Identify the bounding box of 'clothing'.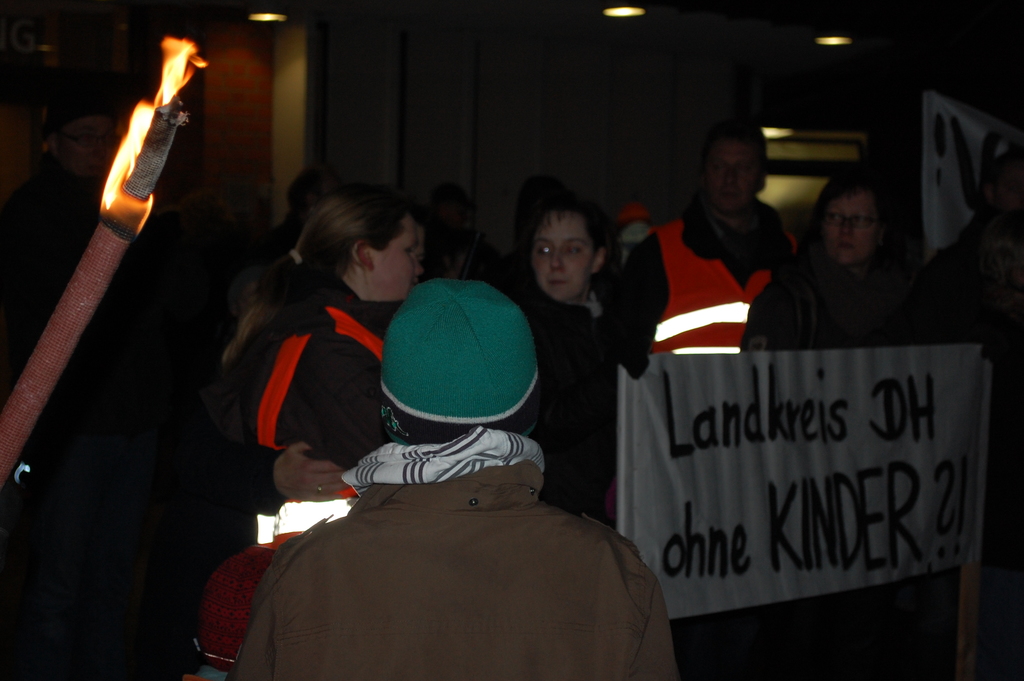
[904, 205, 1023, 675].
